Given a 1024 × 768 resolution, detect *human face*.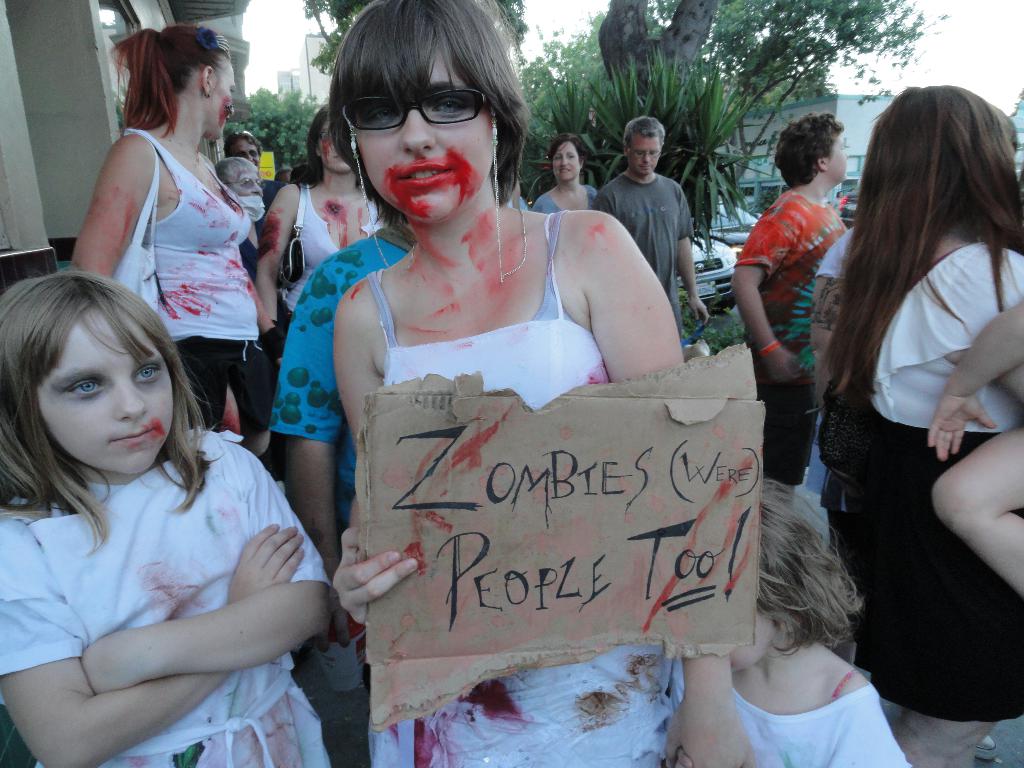
[319, 104, 342, 175].
